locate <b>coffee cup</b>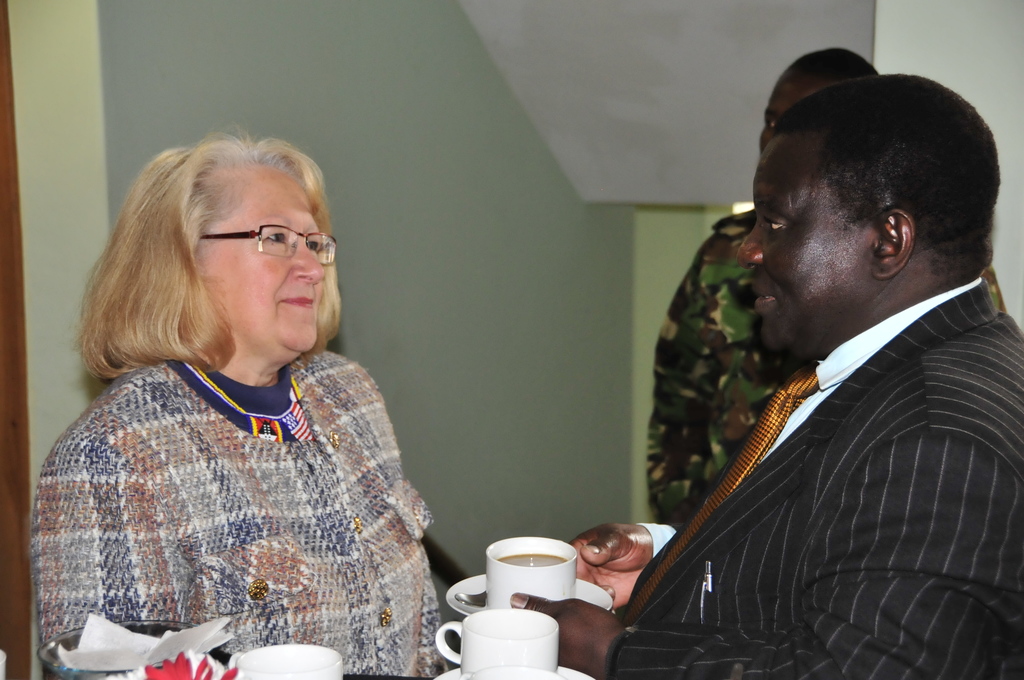
box=[435, 600, 558, 679]
